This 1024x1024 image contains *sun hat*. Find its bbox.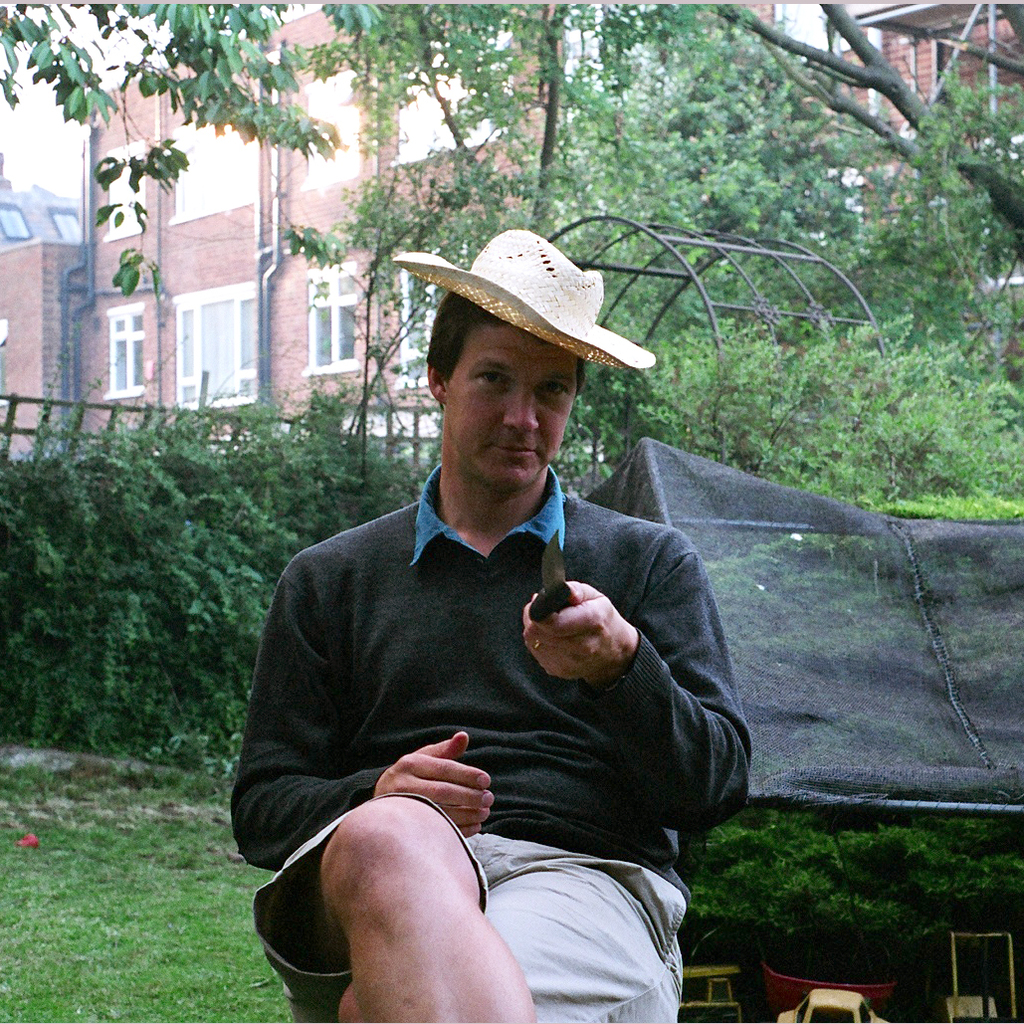
box=[388, 228, 654, 388].
